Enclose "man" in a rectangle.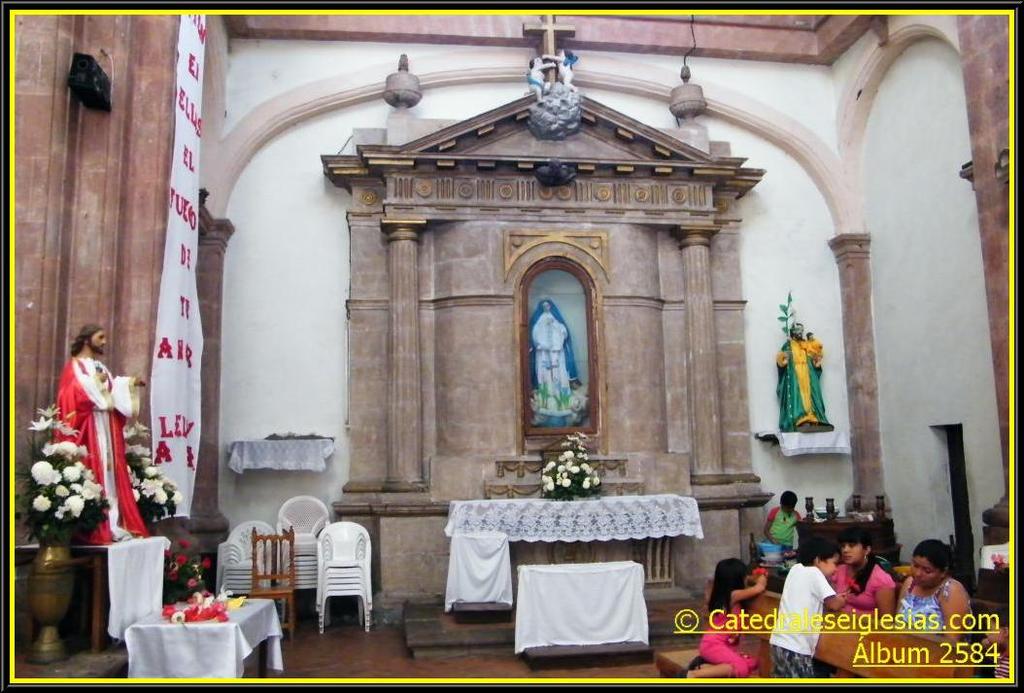
box=[779, 321, 835, 433].
